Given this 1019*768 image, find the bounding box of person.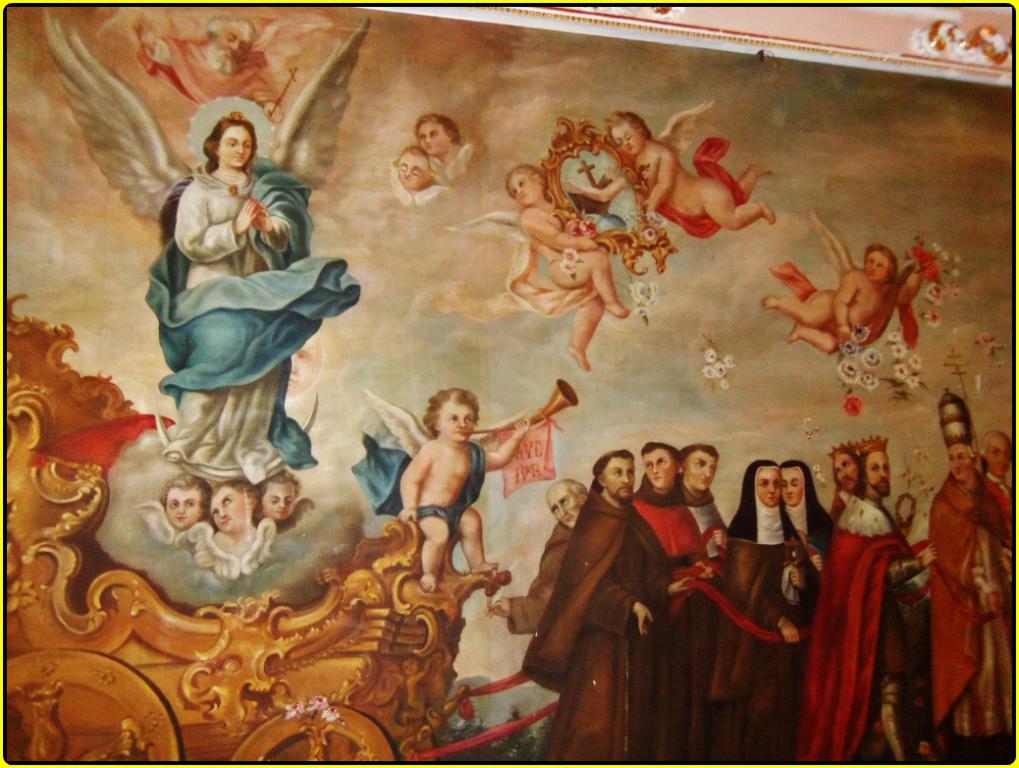
[400,389,530,595].
